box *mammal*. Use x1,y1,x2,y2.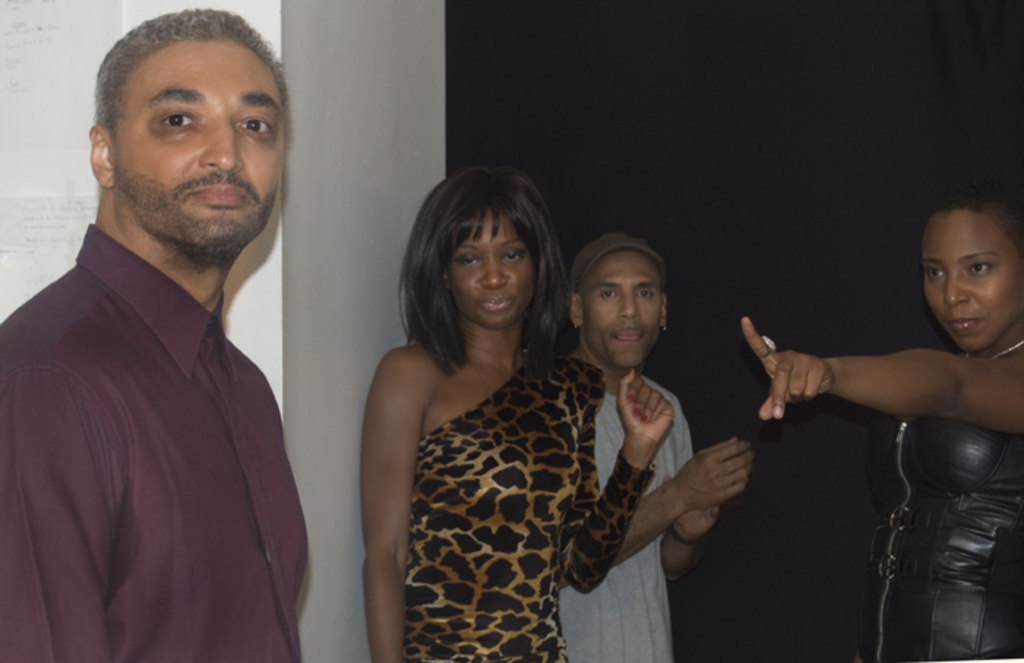
743,170,1023,659.
